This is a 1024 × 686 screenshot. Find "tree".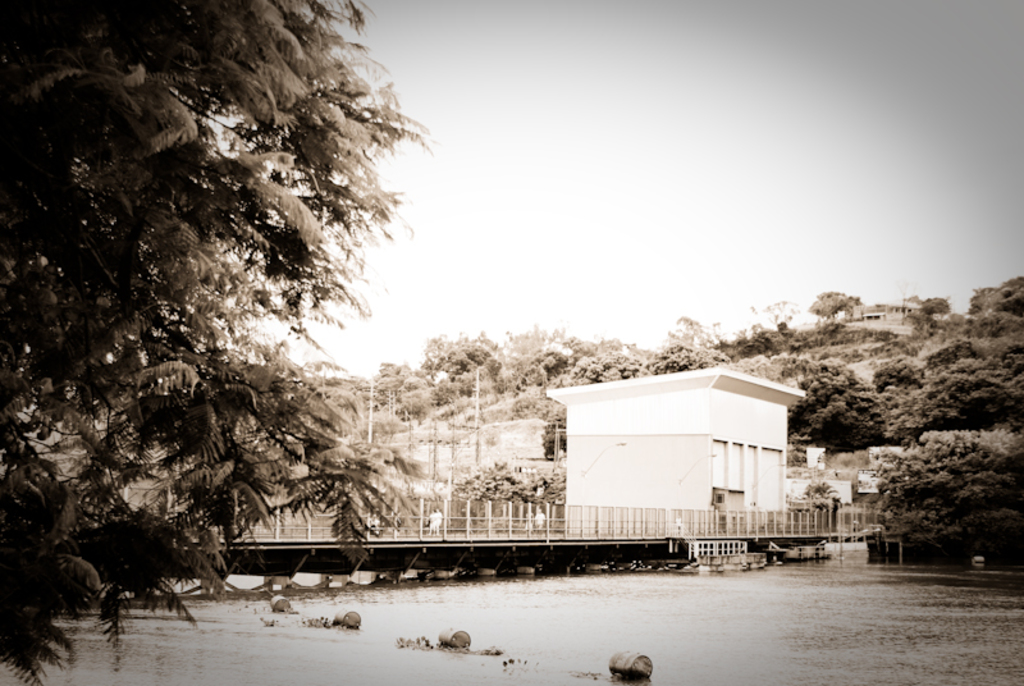
Bounding box: <region>50, 42, 389, 604</region>.
